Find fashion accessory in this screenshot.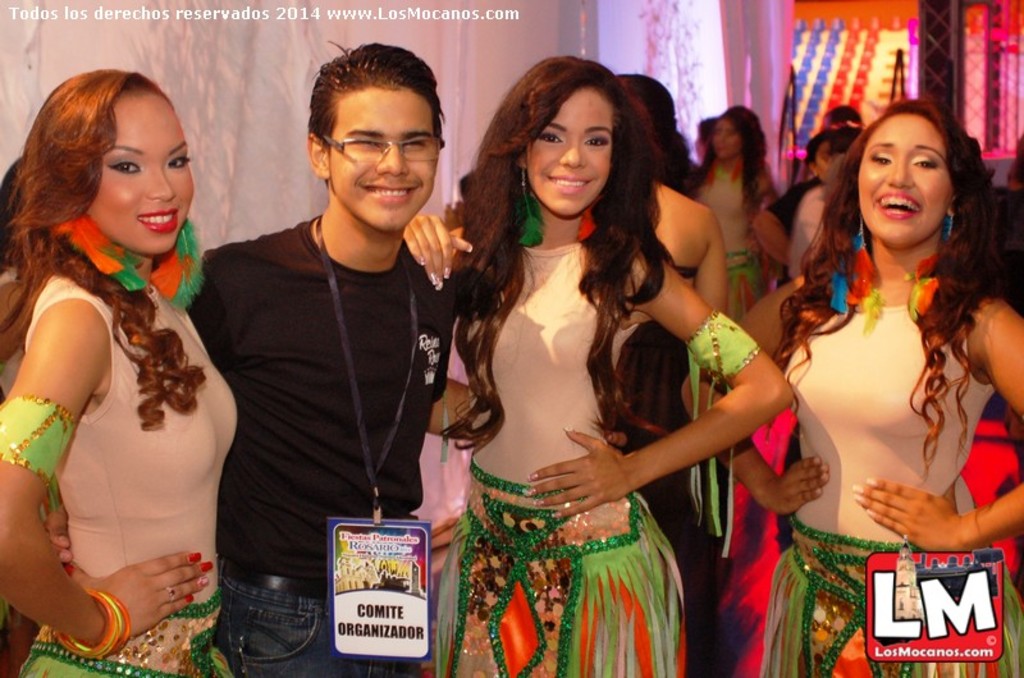
The bounding box for fashion accessory is region(570, 194, 605, 235).
